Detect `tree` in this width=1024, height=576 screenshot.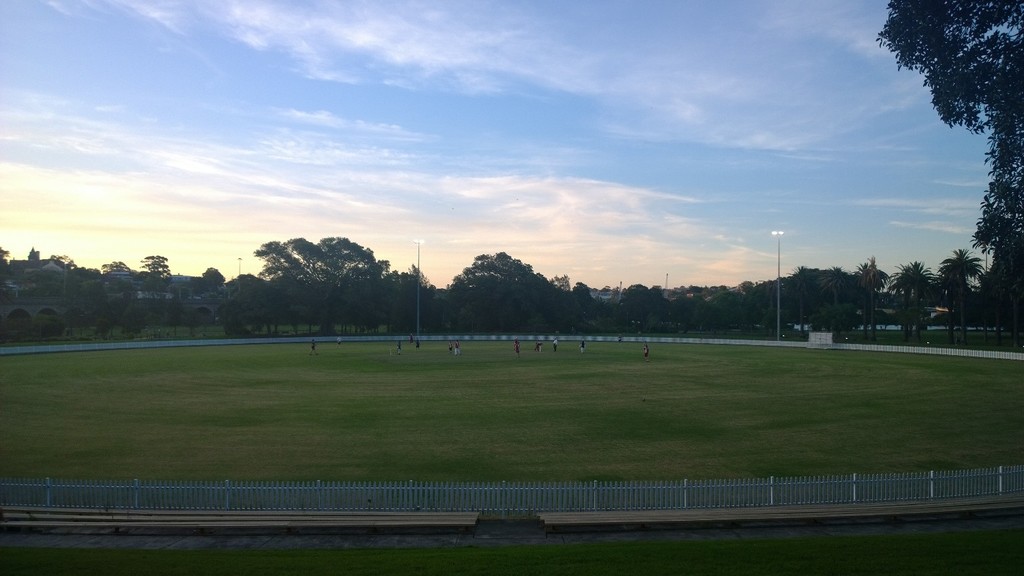
Detection: 885,256,935,335.
